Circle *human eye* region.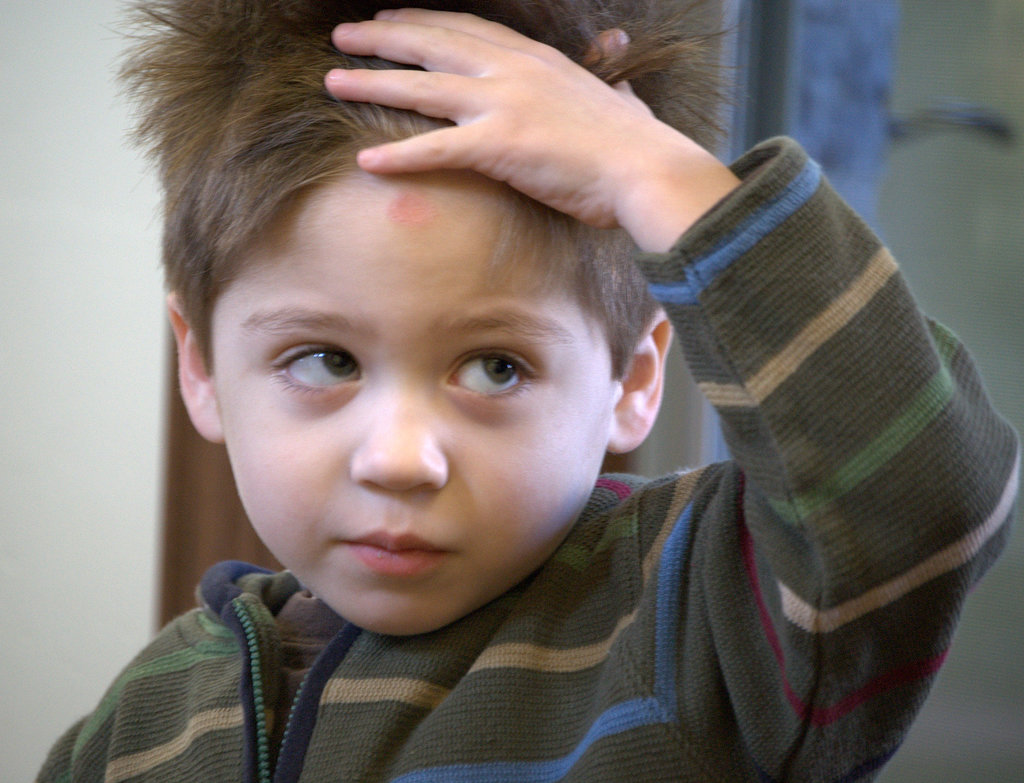
Region: 265 333 362 410.
